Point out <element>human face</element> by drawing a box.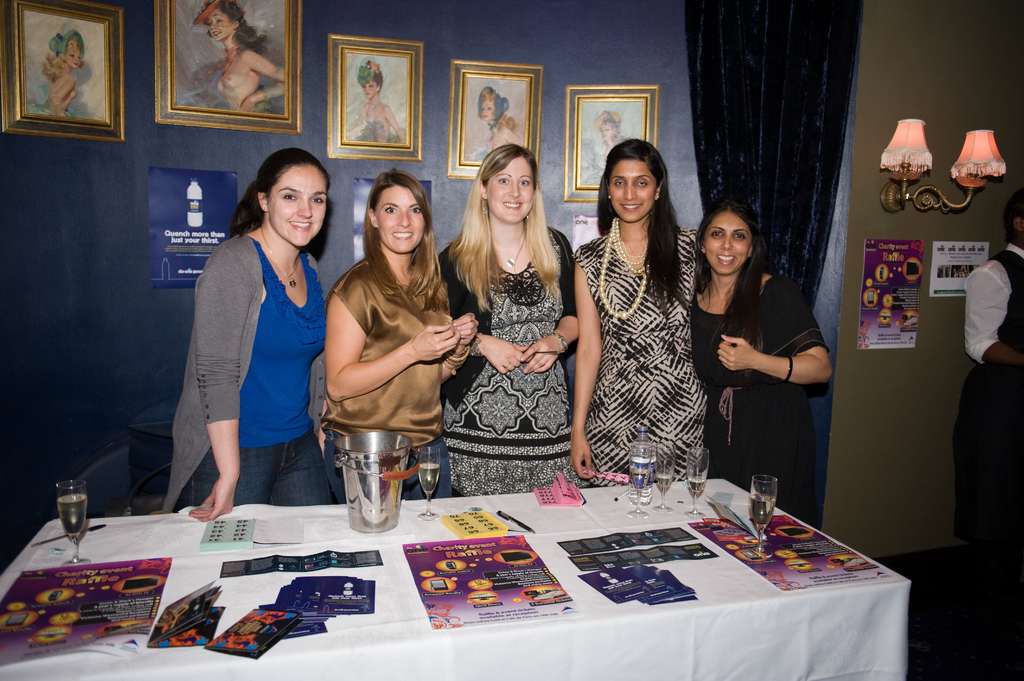
box(268, 167, 327, 247).
